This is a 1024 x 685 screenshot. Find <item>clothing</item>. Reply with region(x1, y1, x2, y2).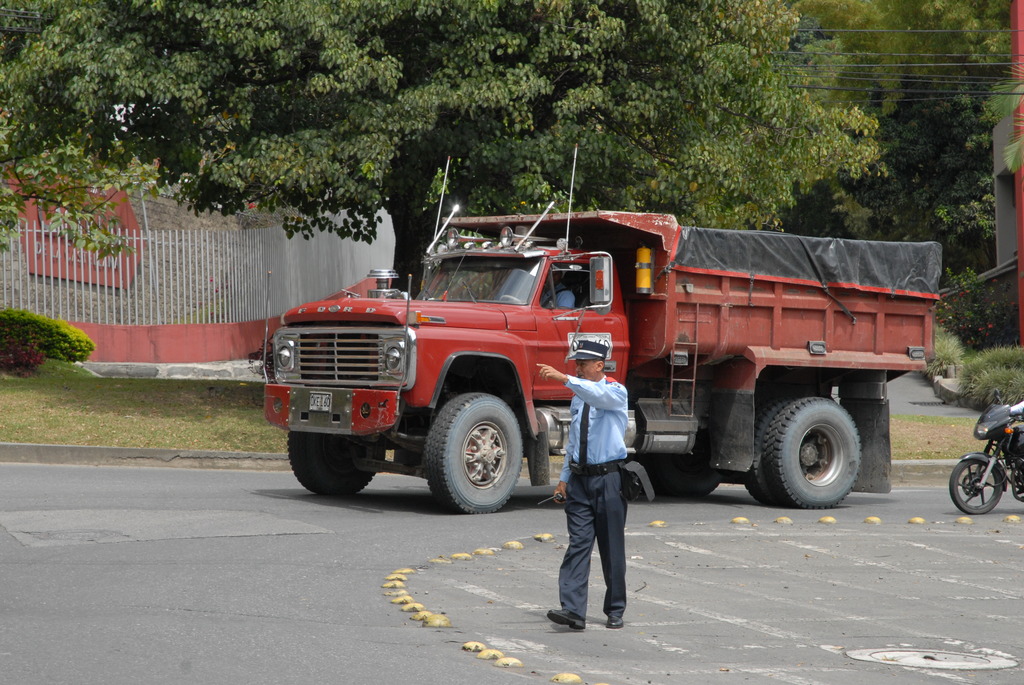
region(543, 365, 651, 622).
